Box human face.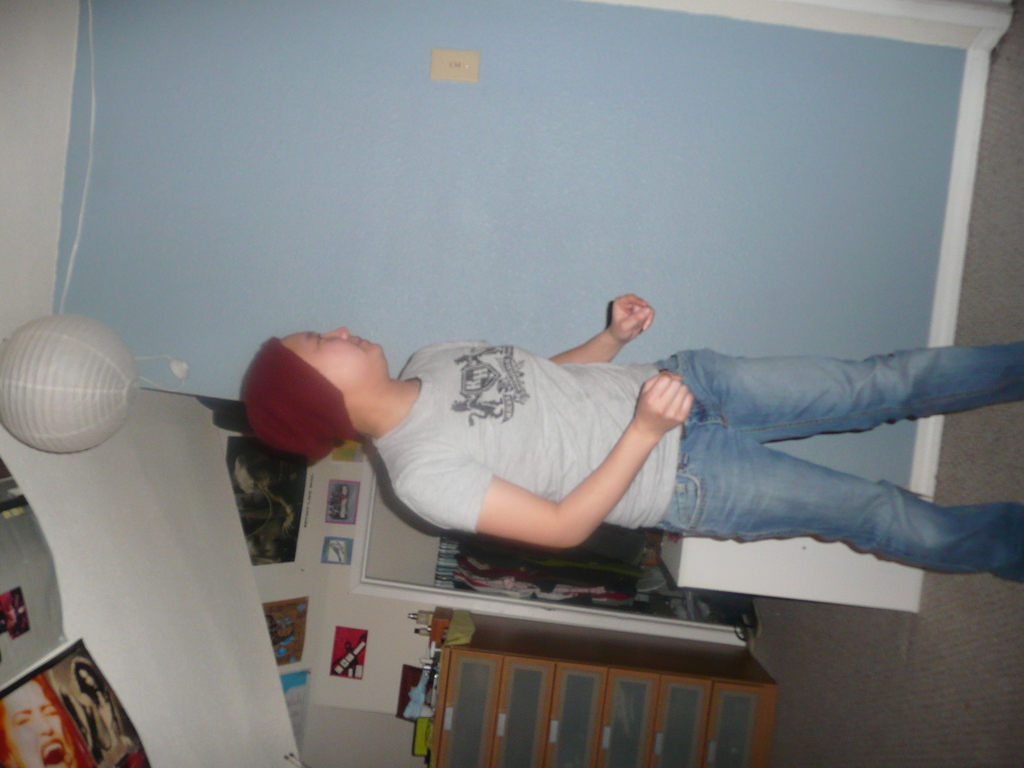
l=281, t=332, r=381, b=385.
